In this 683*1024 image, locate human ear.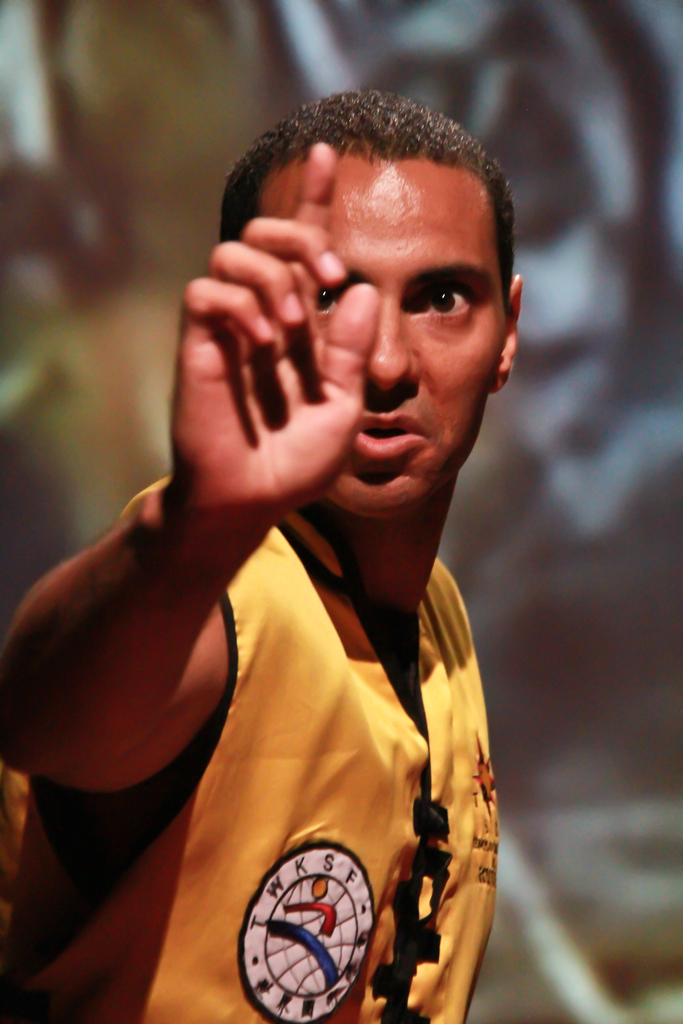
Bounding box: (489,271,520,395).
